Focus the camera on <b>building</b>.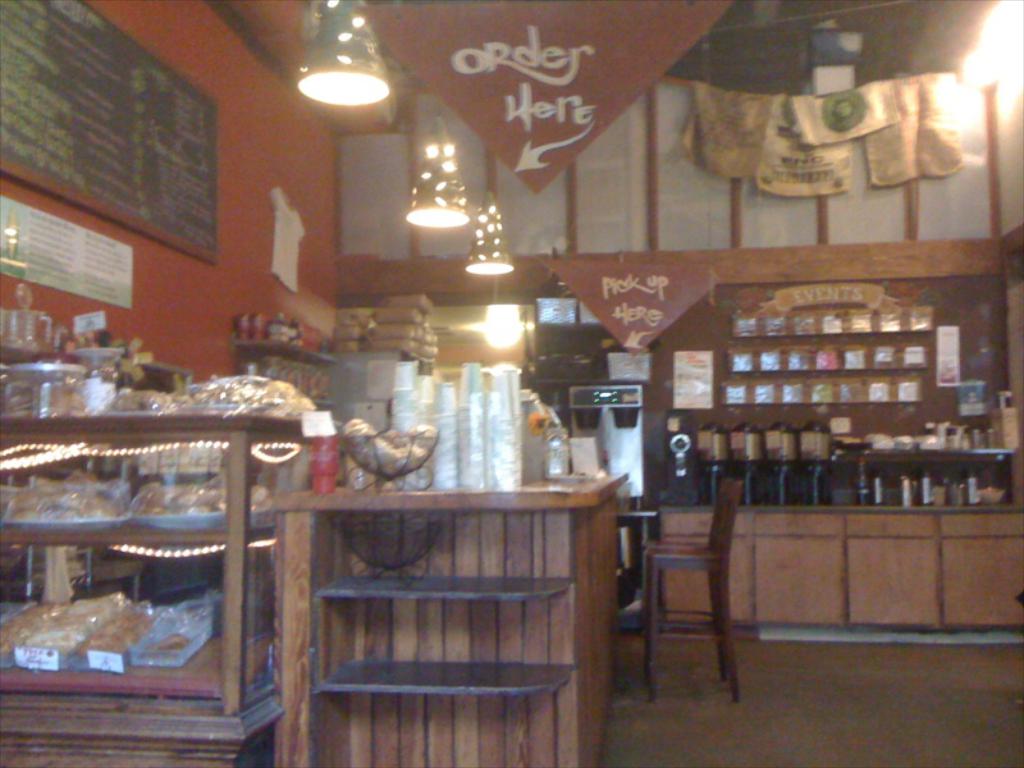
Focus region: {"x1": 0, "y1": 0, "x2": 1023, "y2": 767}.
